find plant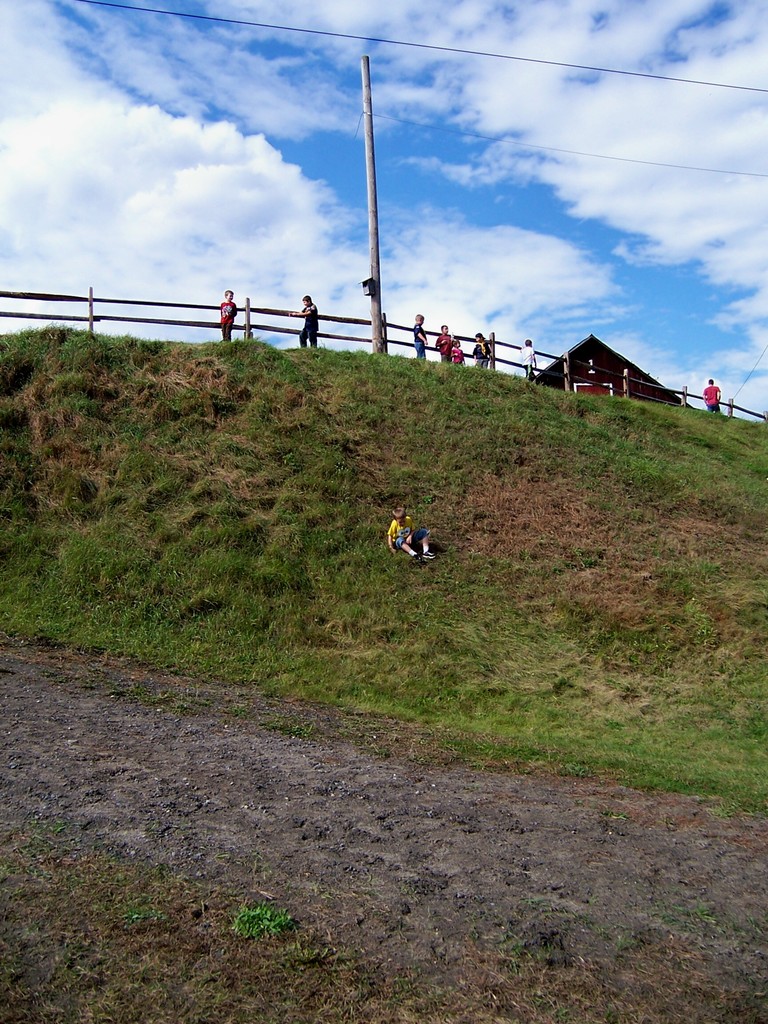
{"x1": 605, "y1": 1003, "x2": 621, "y2": 1023}
